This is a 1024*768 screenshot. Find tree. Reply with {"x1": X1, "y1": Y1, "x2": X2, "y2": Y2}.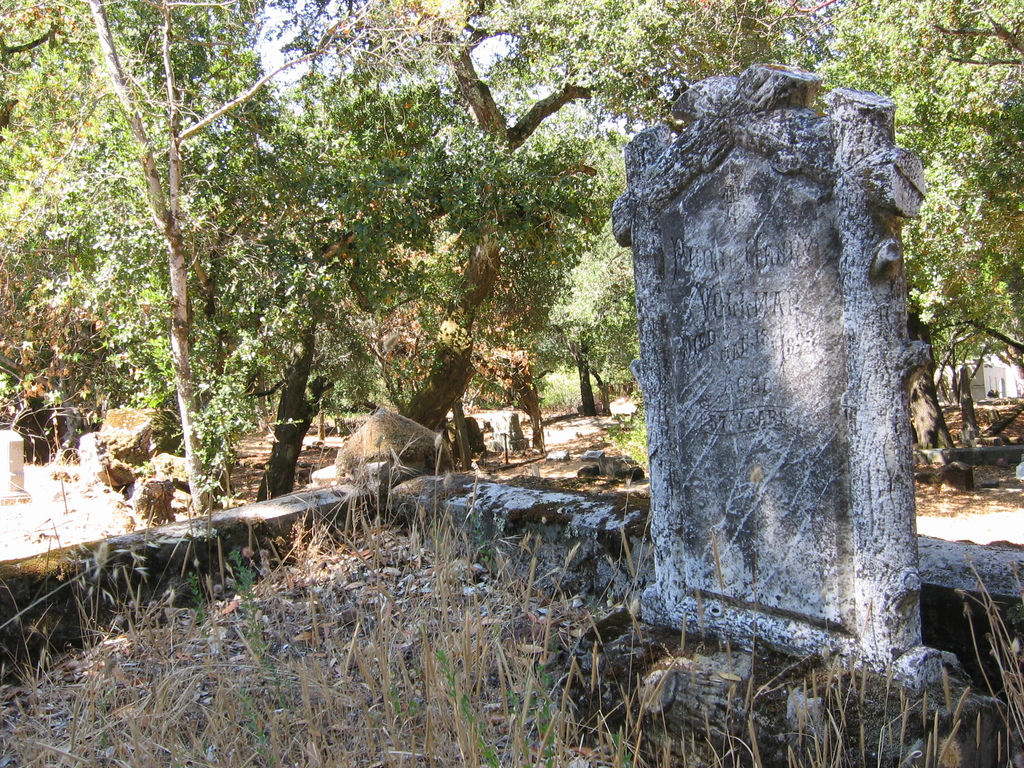
{"x1": 91, "y1": 0, "x2": 371, "y2": 502}.
